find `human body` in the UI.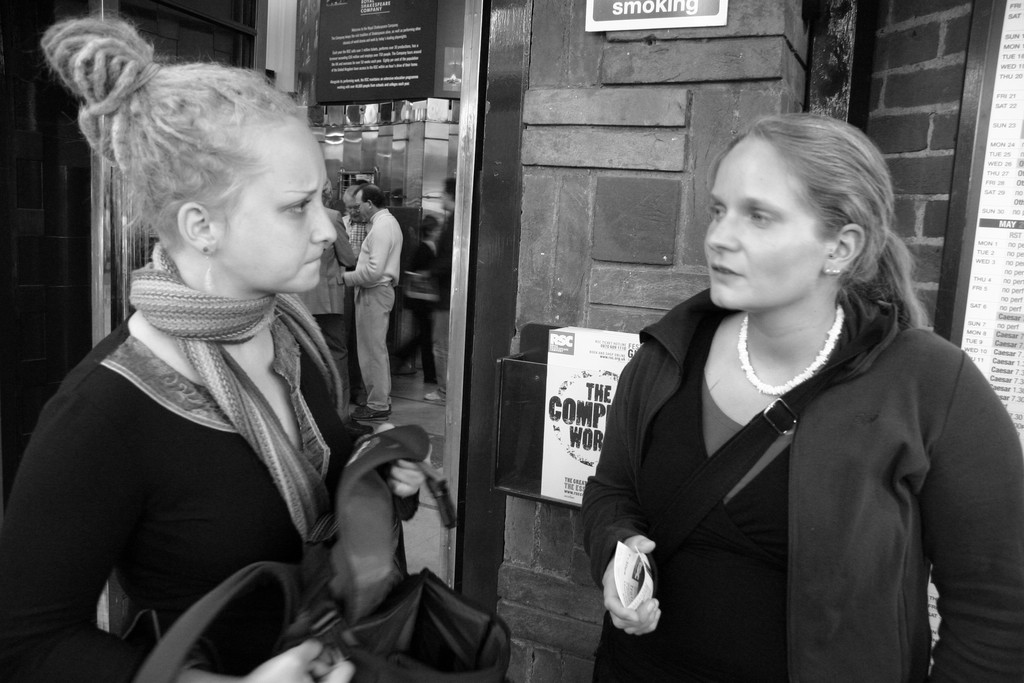
UI element at 296,183,354,356.
